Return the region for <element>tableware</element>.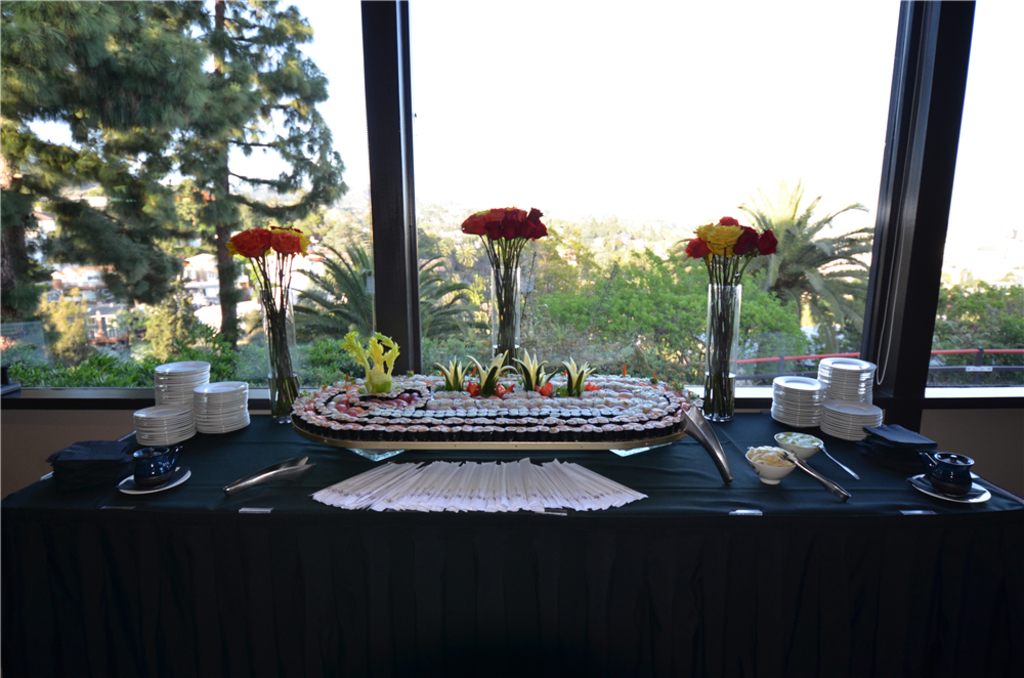
744 443 803 488.
